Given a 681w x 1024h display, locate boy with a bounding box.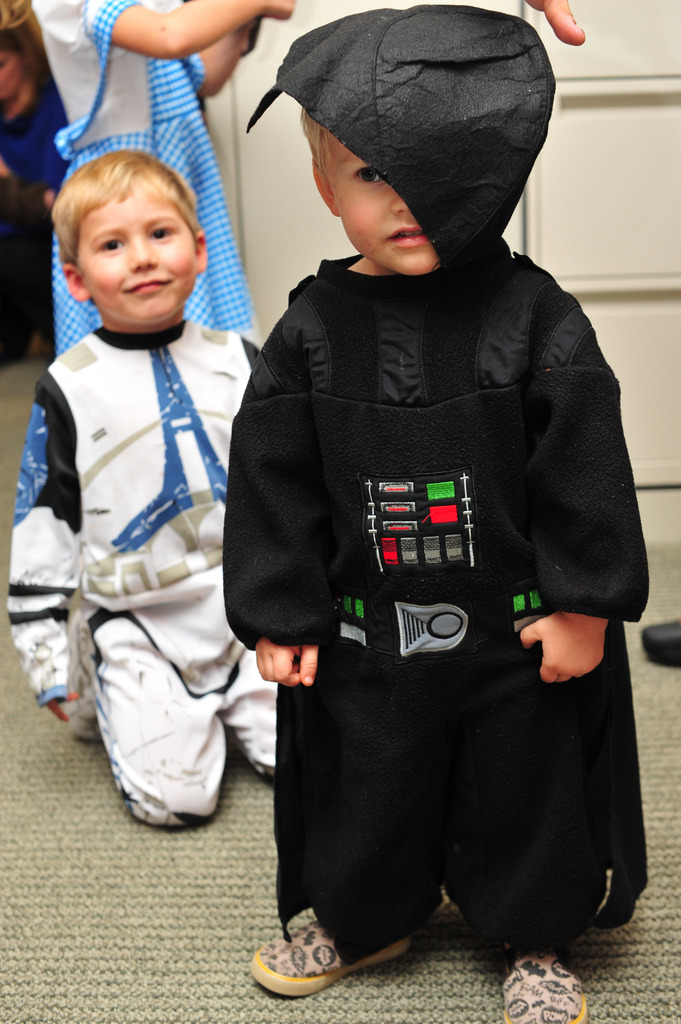
Located: detection(214, 0, 630, 995).
